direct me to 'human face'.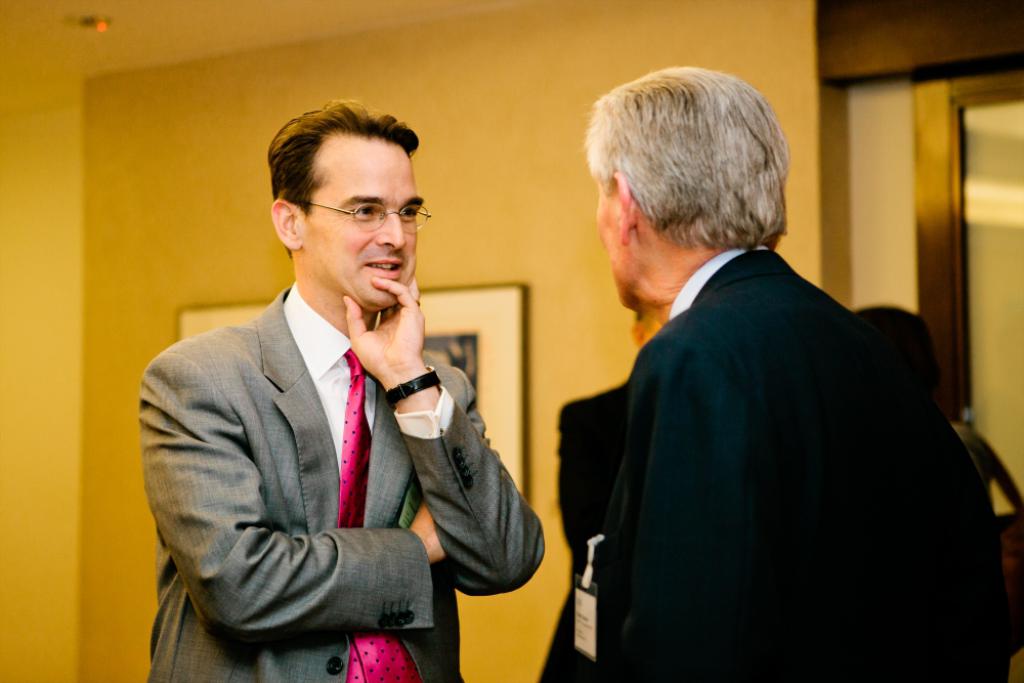
Direction: 298:135:418:304.
